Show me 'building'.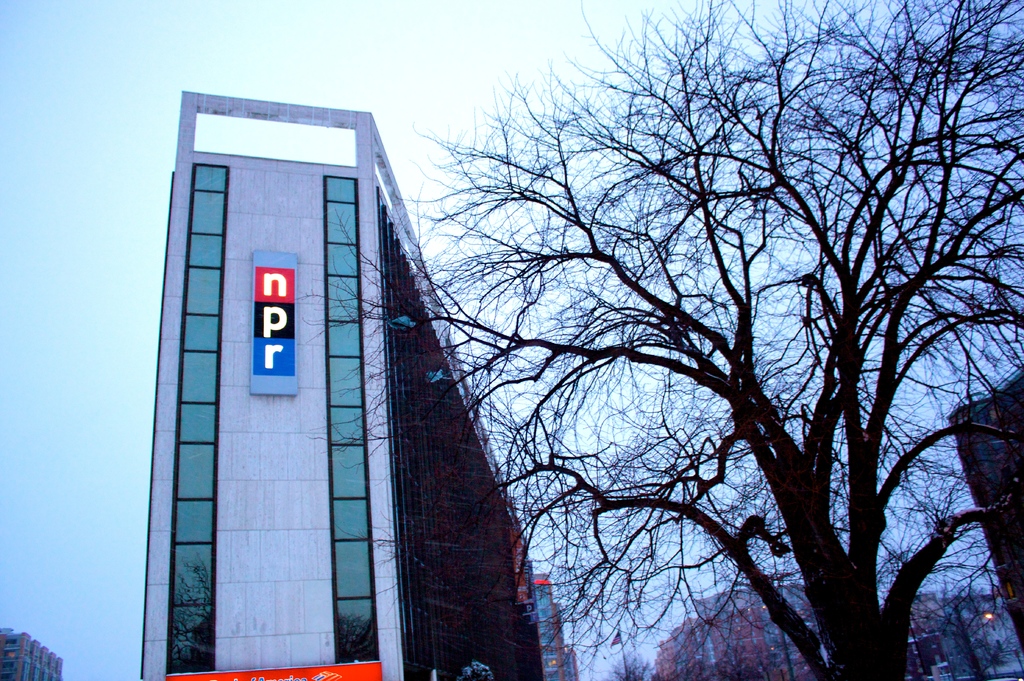
'building' is here: bbox=(950, 365, 1023, 648).
